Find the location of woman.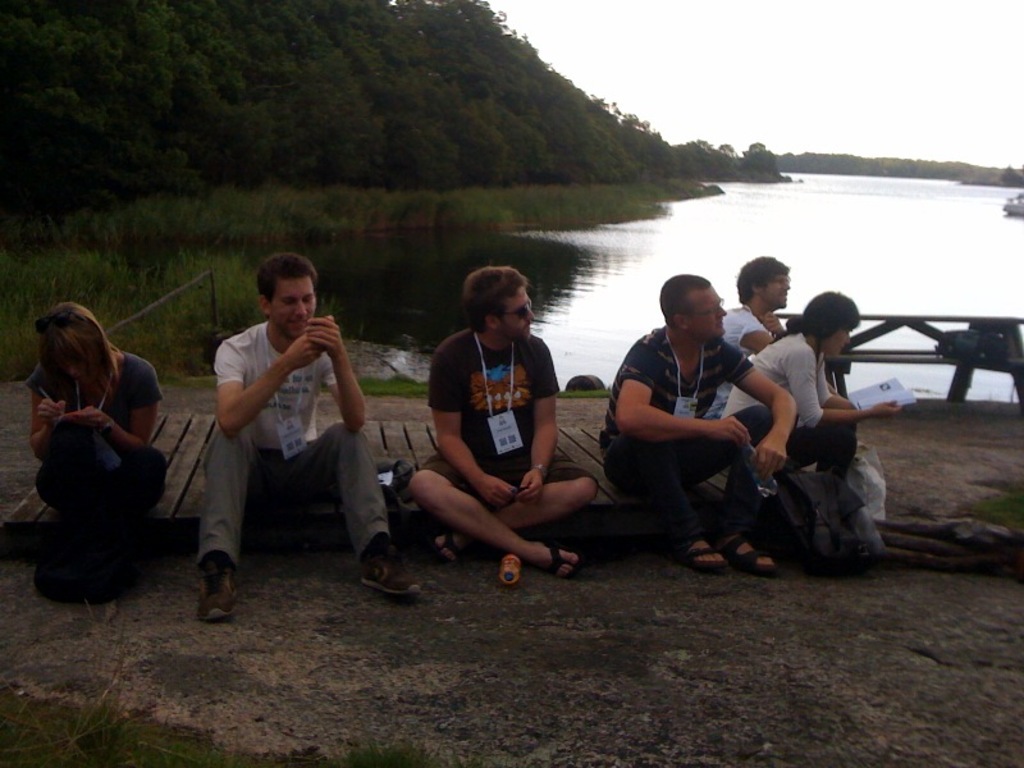
Location: (18, 287, 156, 607).
